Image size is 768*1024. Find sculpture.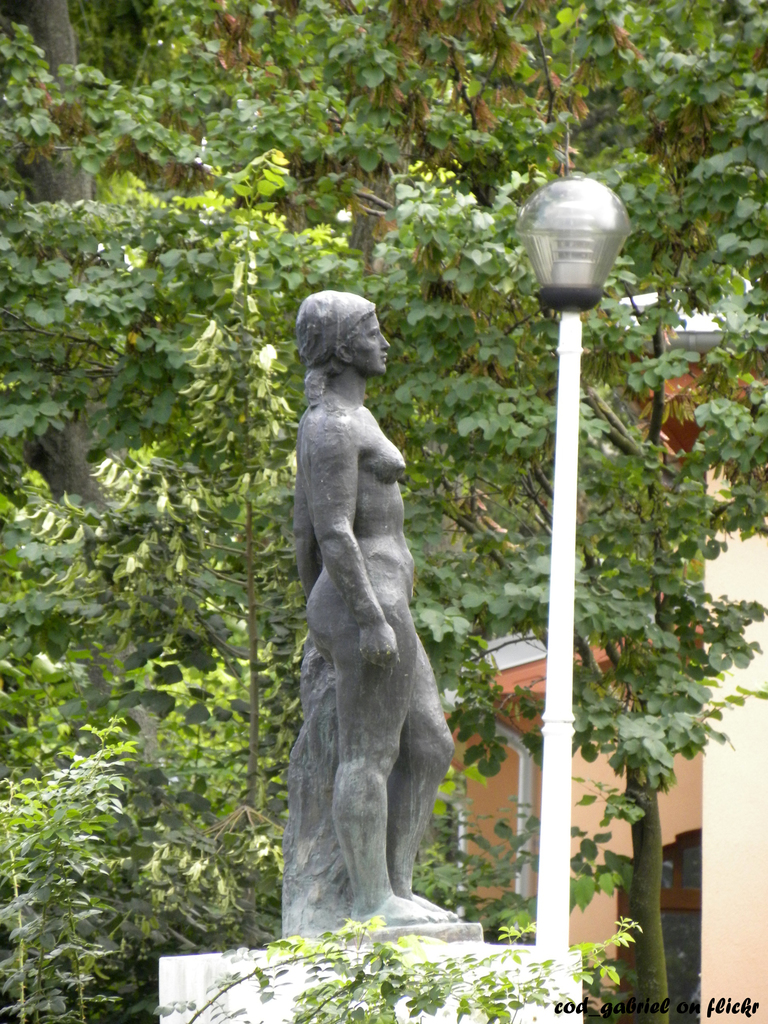
(274, 247, 457, 935).
